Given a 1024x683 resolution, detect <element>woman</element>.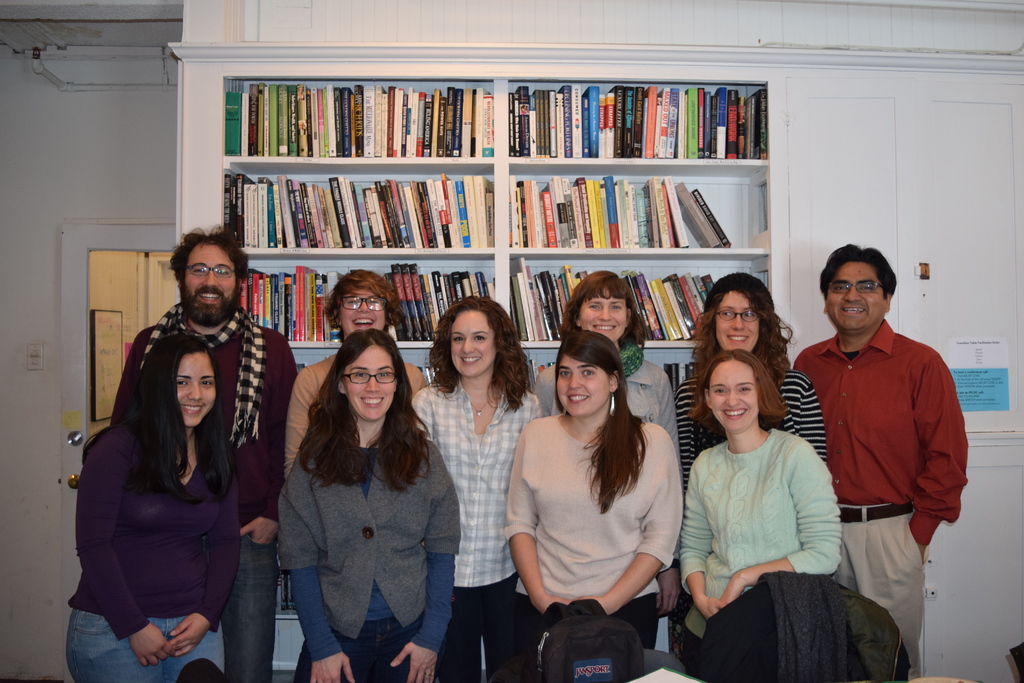
{"left": 72, "top": 286, "right": 243, "bottom": 682}.
